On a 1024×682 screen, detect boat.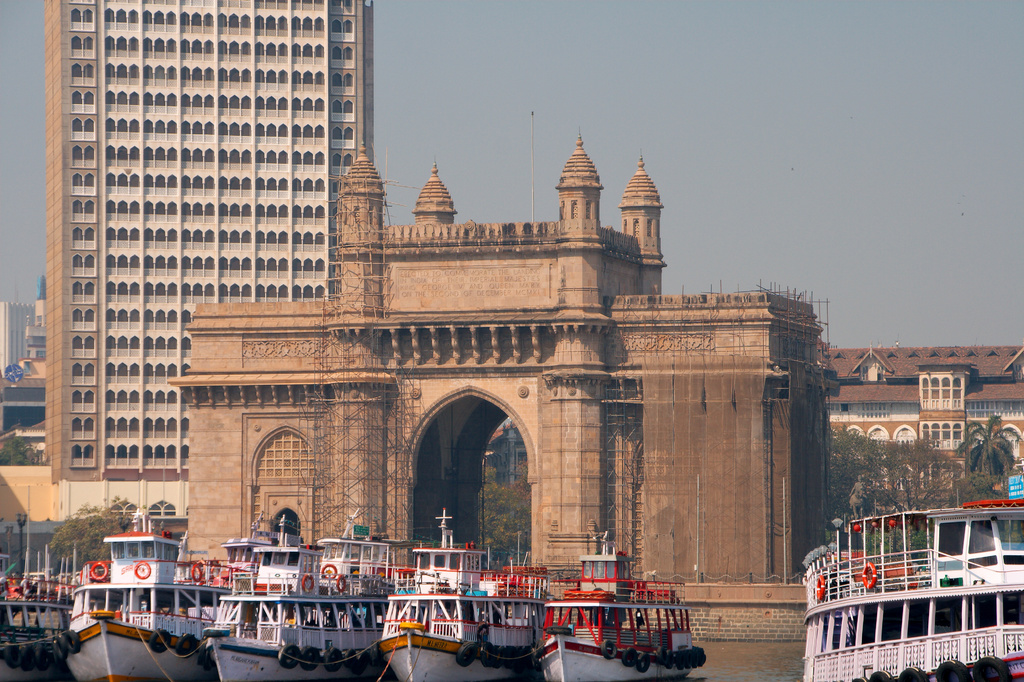
l=0, t=547, r=78, b=681.
